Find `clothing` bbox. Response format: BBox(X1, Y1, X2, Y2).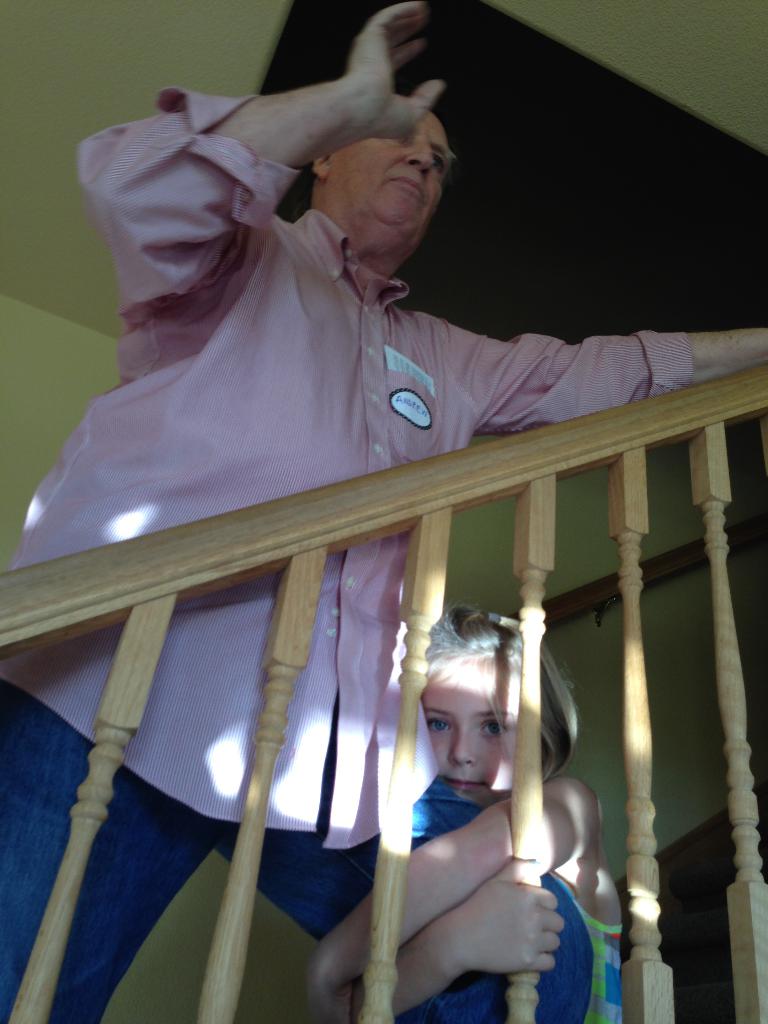
BBox(0, 89, 700, 1023).
